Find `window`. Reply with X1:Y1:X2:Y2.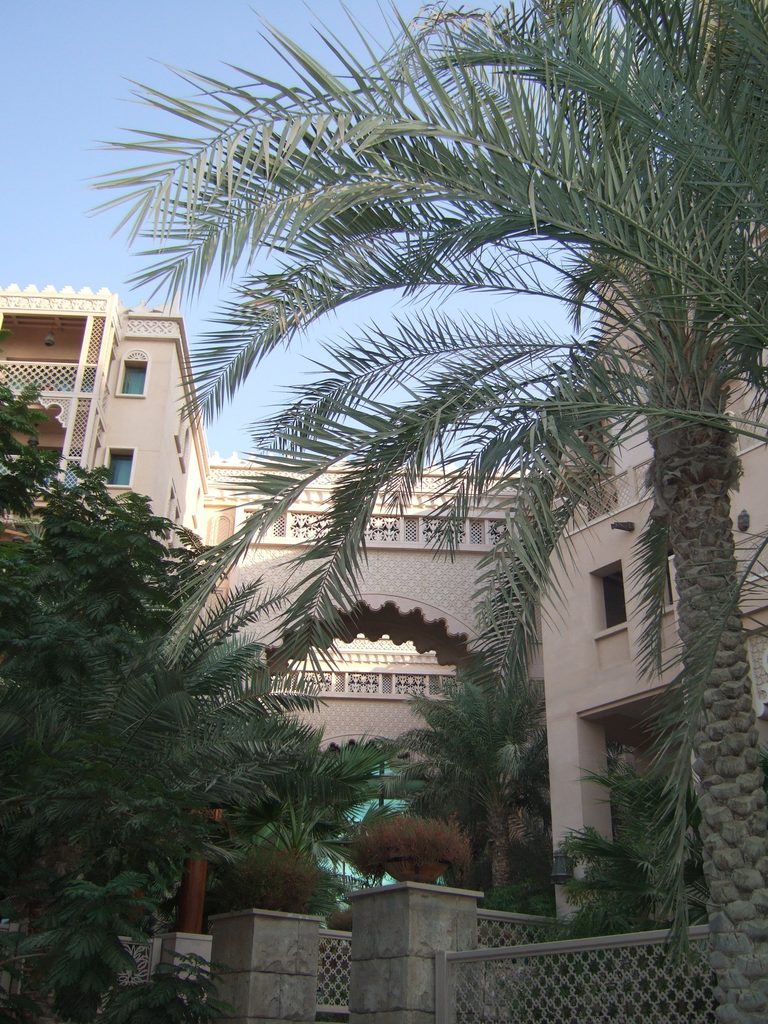
127:363:145:396.
